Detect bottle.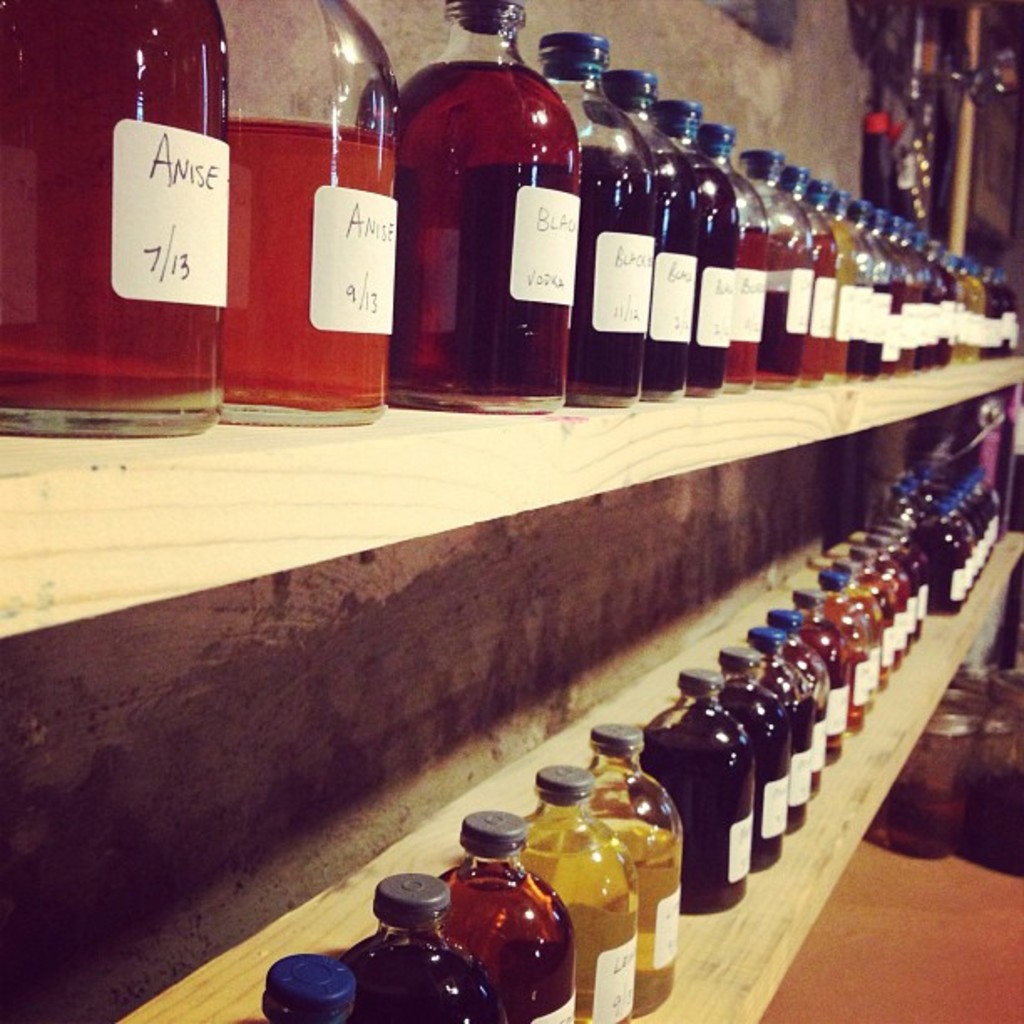
Detected at <bbox>989, 259, 997, 371</bbox>.
